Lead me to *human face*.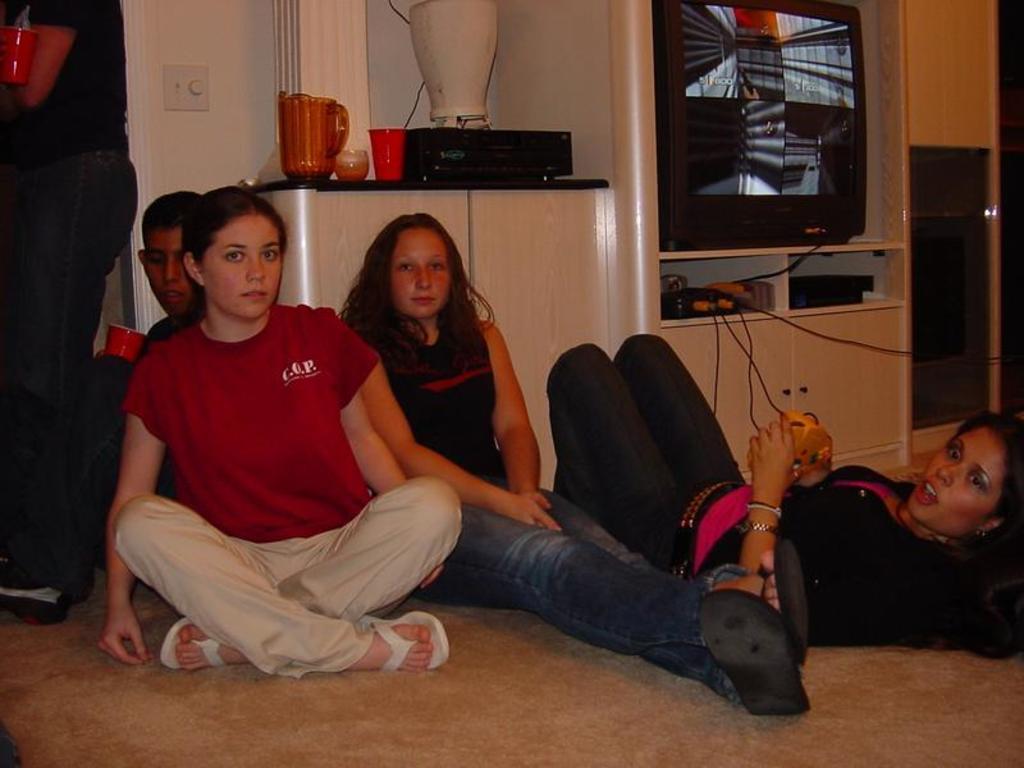
Lead to {"x1": 205, "y1": 219, "x2": 283, "y2": 317}.
